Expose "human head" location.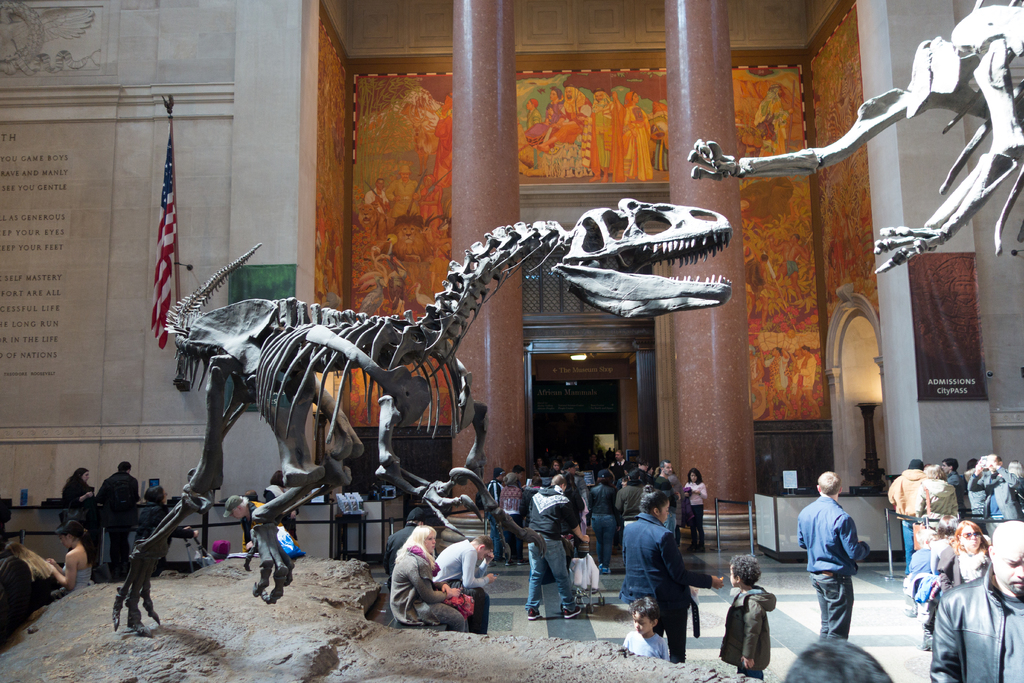
Exposed at <region>954, 521, 983, 548</region>.
